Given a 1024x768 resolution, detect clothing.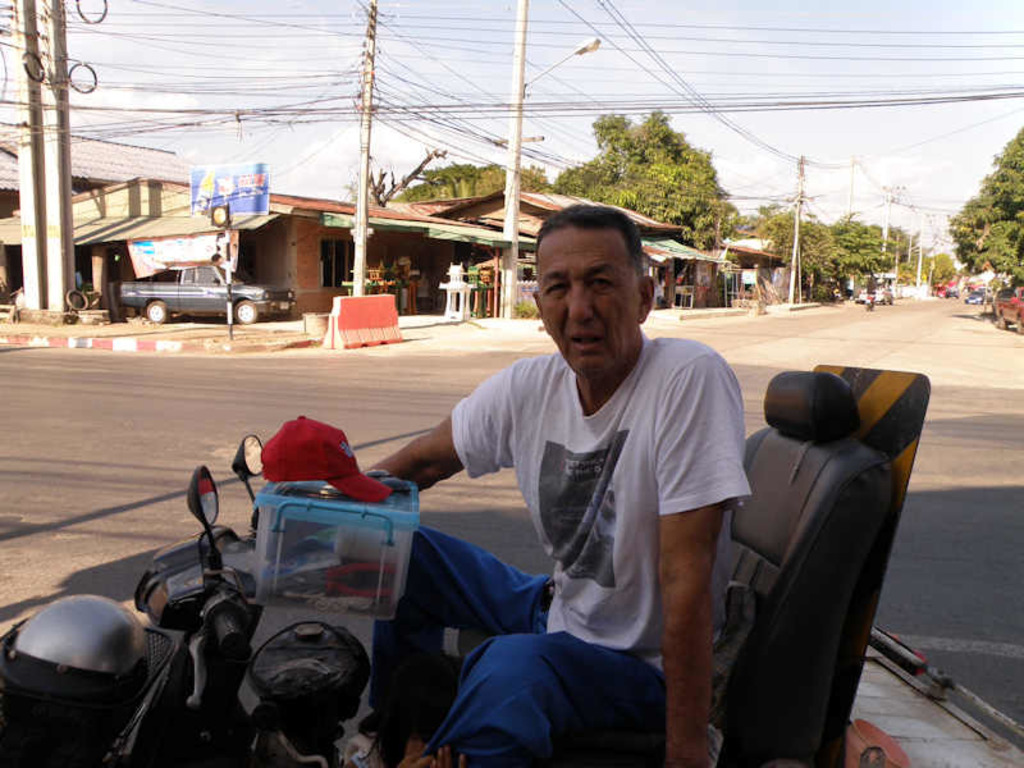
361,324,755,767.
